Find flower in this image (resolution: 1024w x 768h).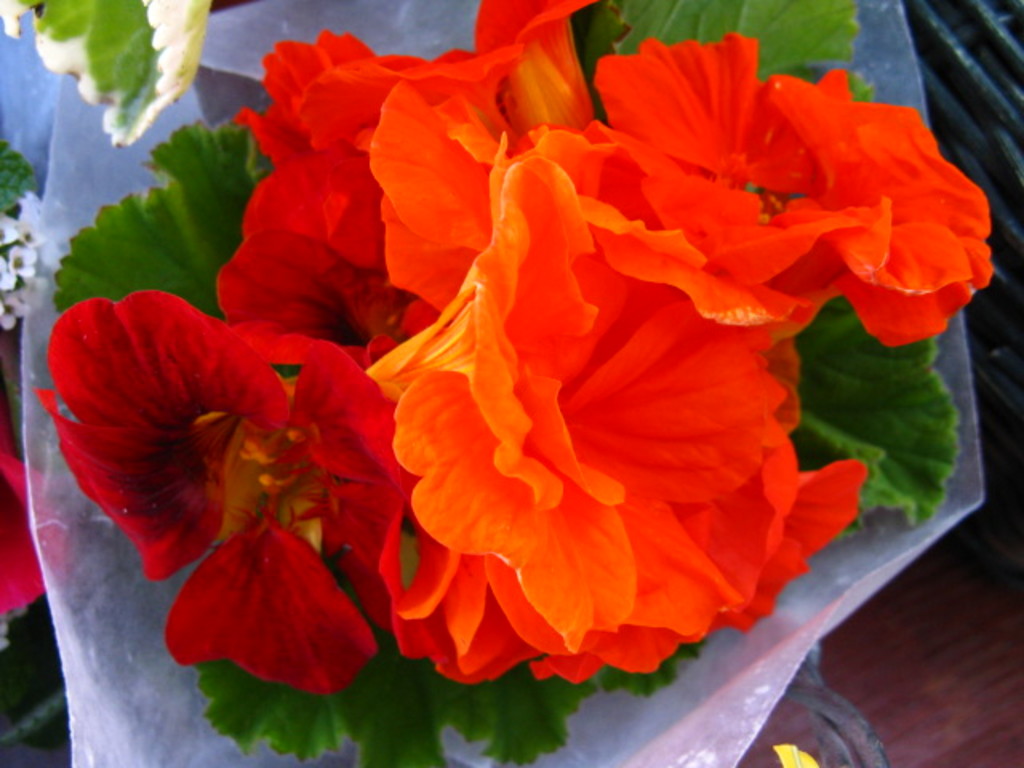
[29,274,394,659].
